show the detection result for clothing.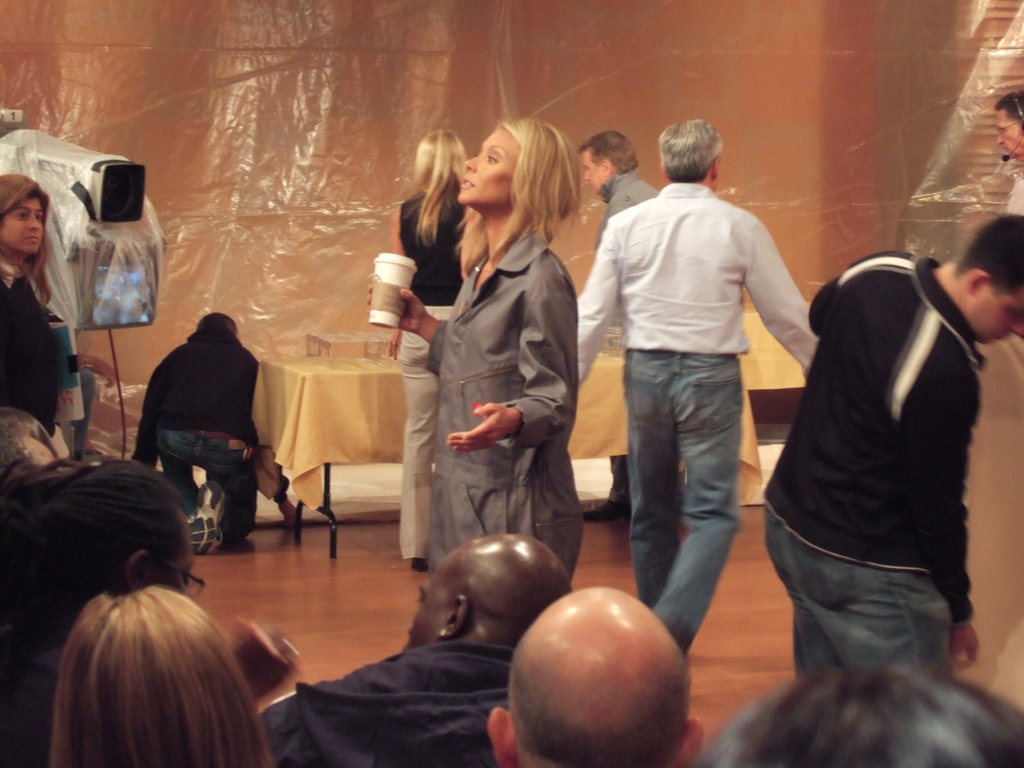
BBox(606, 159, 658, 239).
